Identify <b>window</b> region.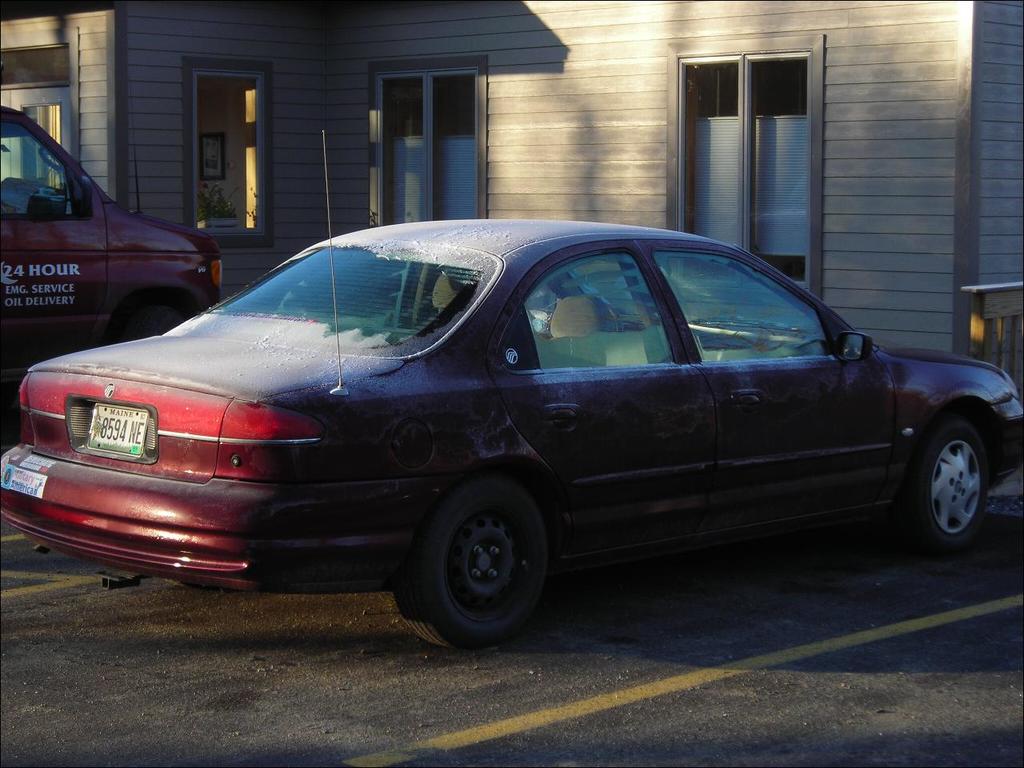
Region: {"left": 359, "top": 67, "right": 474, "bottom": 233}.
